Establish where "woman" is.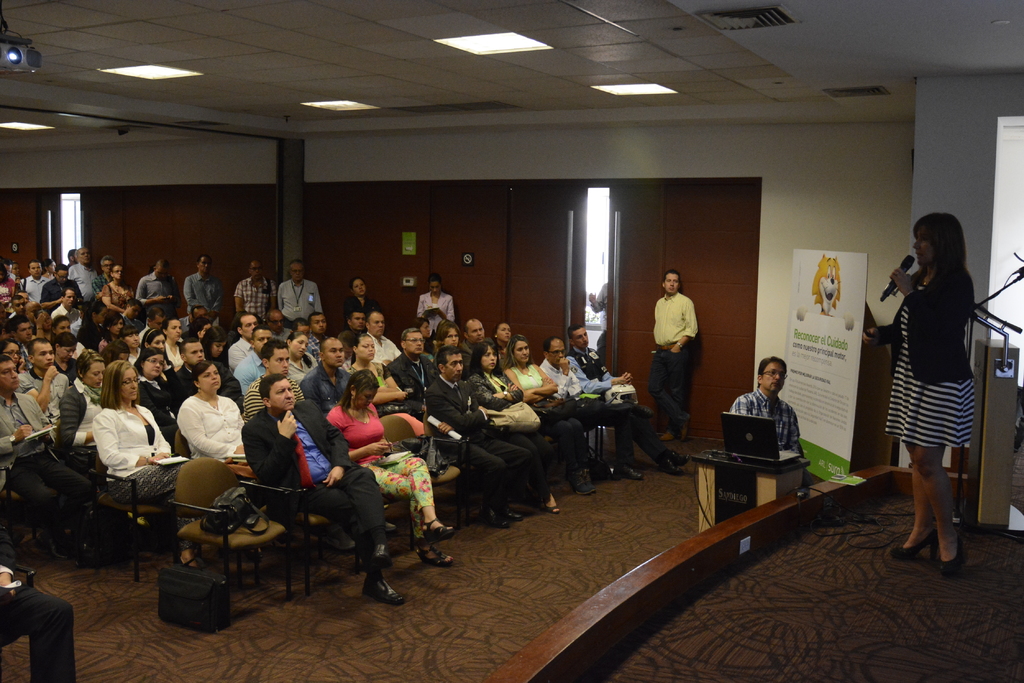
Established at (left=346, top=278, right=379, bottom=322).
